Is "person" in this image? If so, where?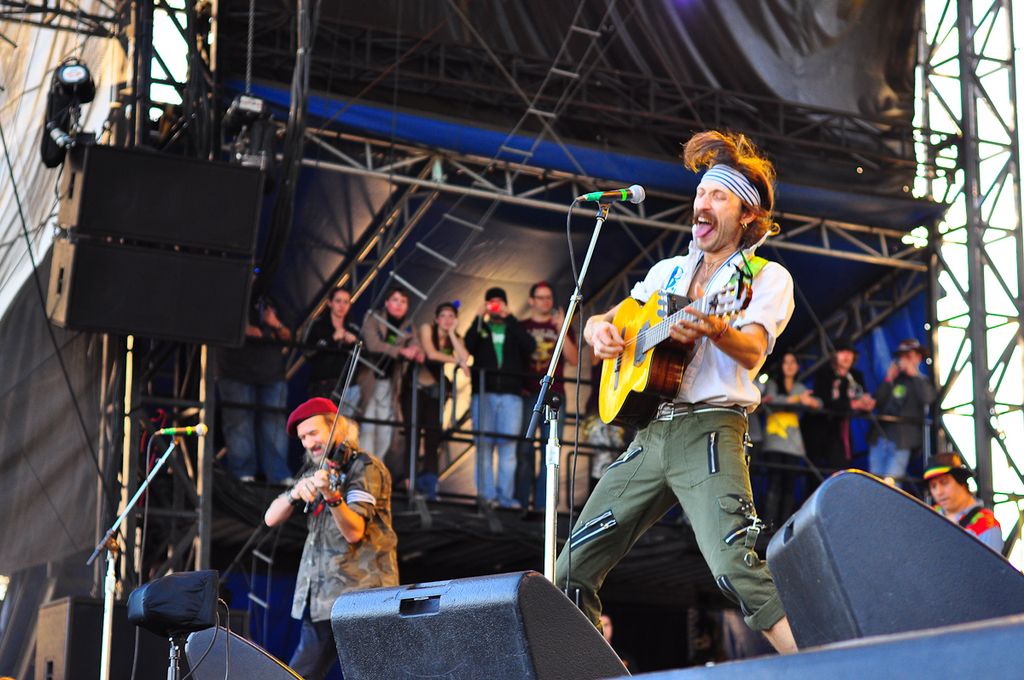
Yes, at (left=358, top=287, right=418, bottom=460).
